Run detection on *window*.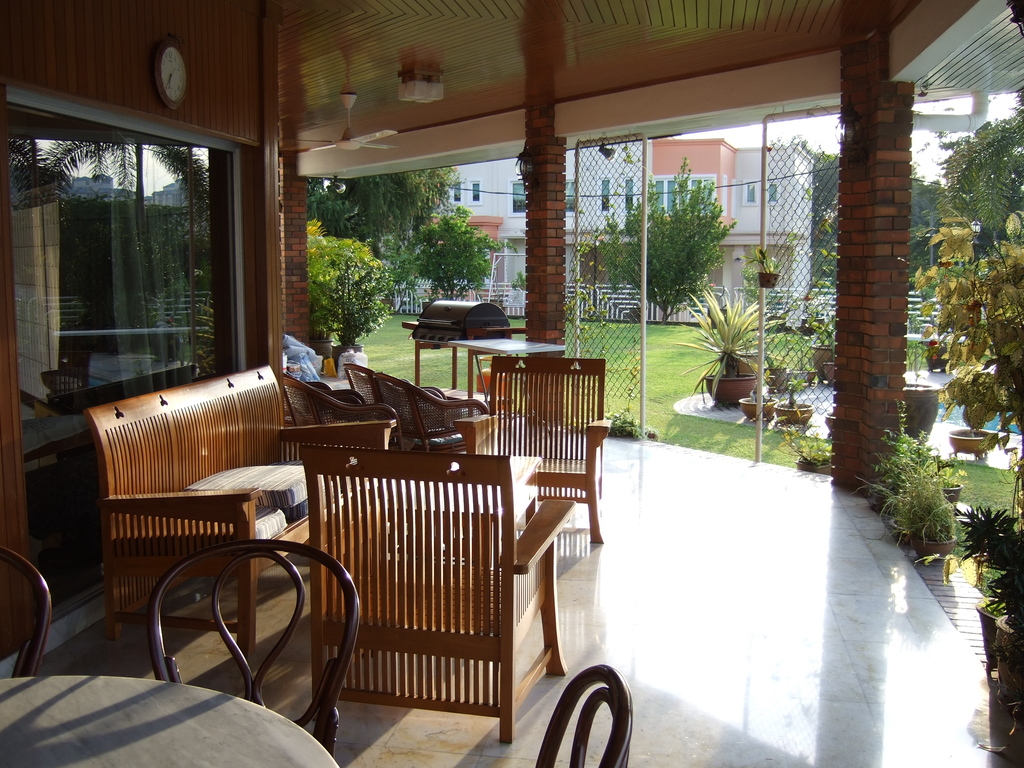
Result: <region>742, 177, 758, 202</region>.
